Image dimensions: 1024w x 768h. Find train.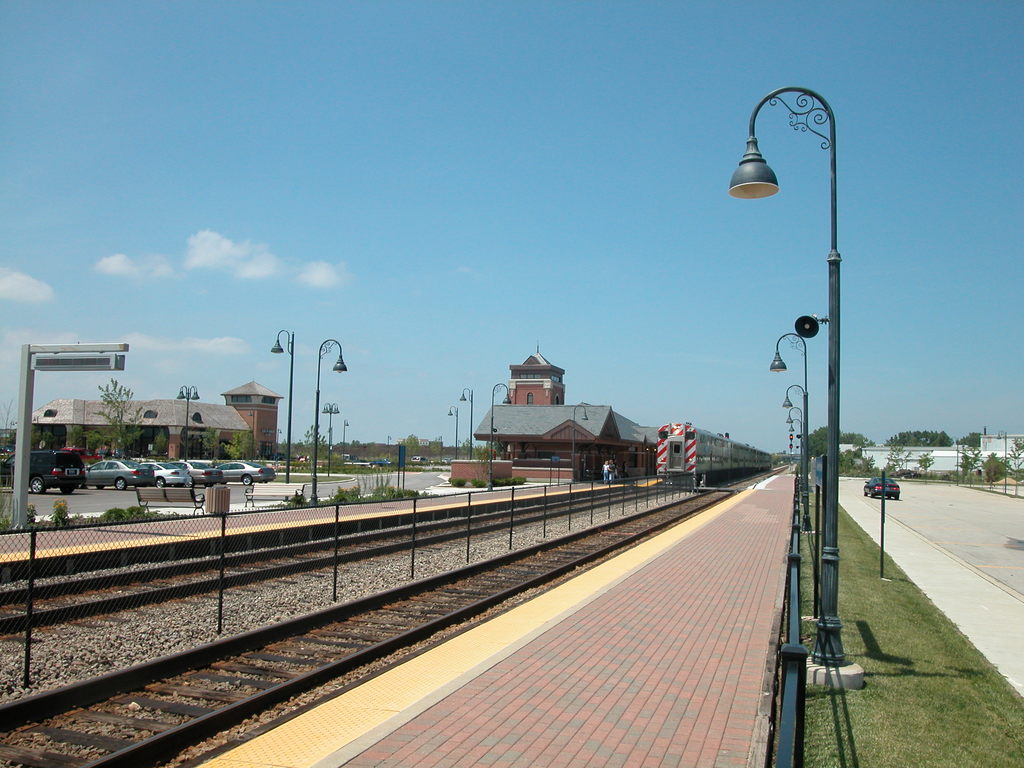
BBox(649, 422, 781, 490).
